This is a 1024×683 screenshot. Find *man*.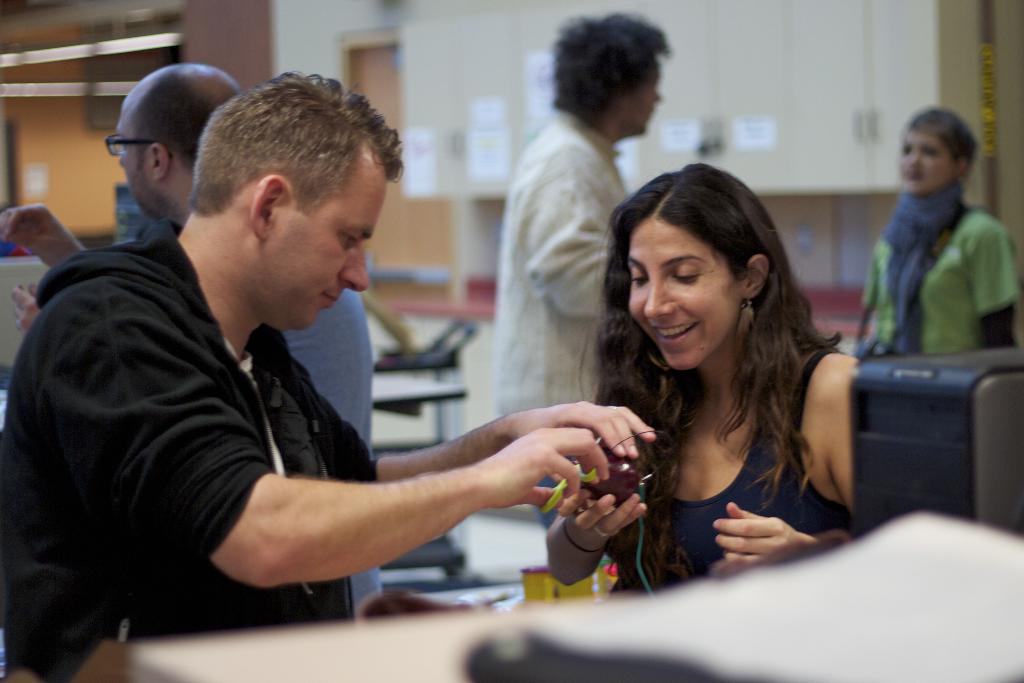
Bounding box: (left=489, top=6, right=682, bottom=529).
